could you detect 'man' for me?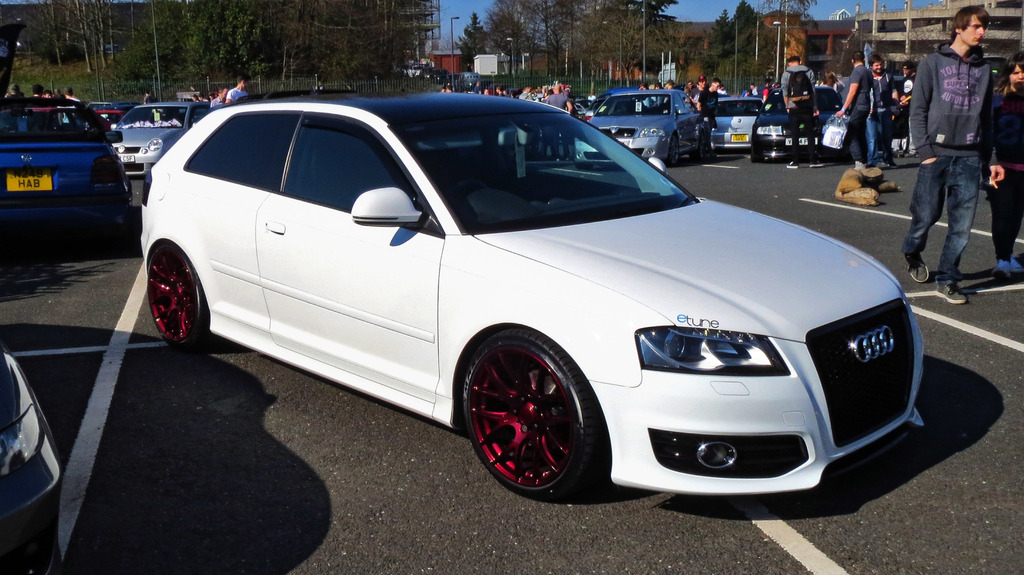
Detection result: BBox(899, 58, 920, 157).
